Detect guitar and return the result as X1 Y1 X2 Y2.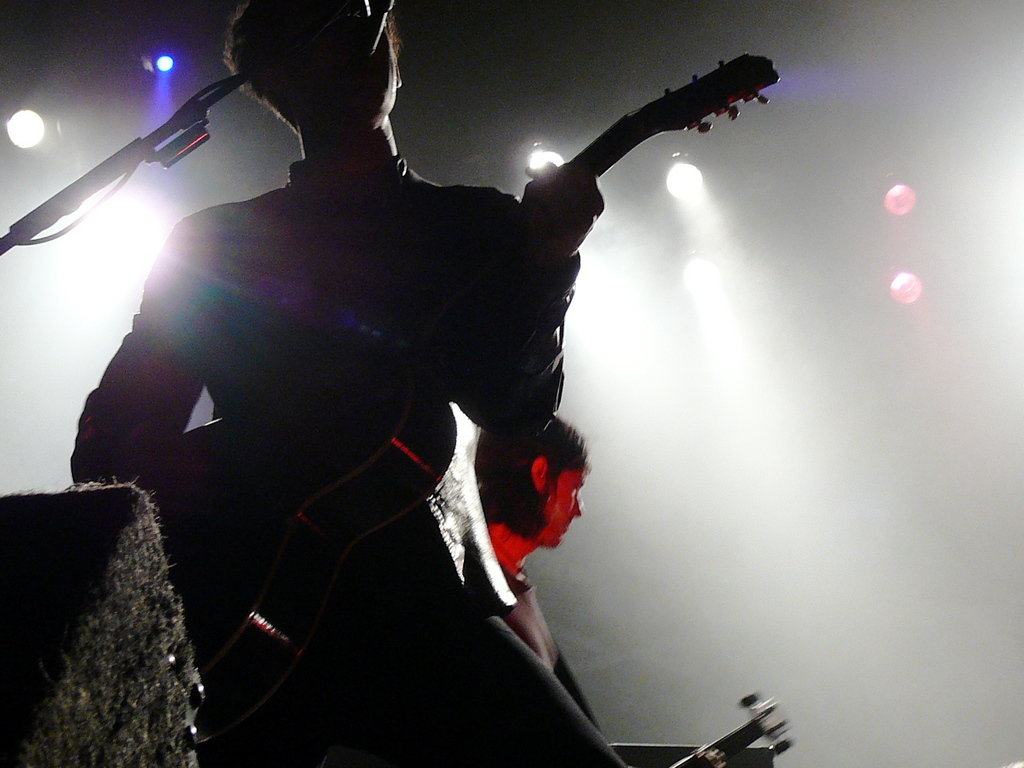
109 45 781 746.
